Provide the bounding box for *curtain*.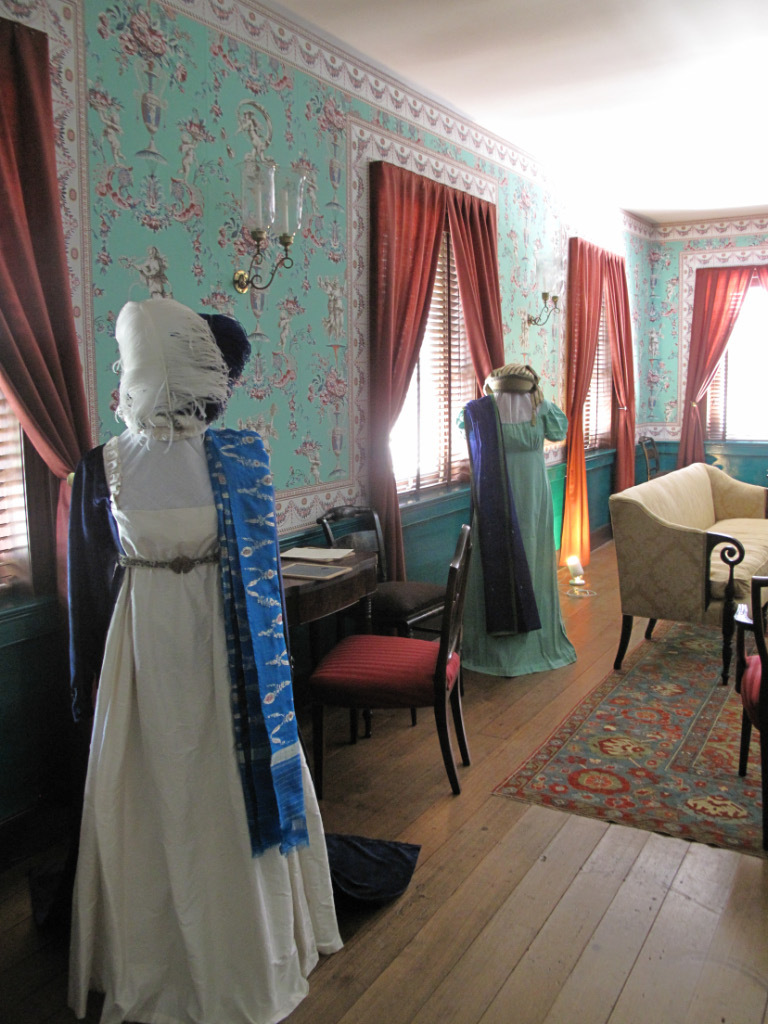
Rect(555, 232, 635, 565).
